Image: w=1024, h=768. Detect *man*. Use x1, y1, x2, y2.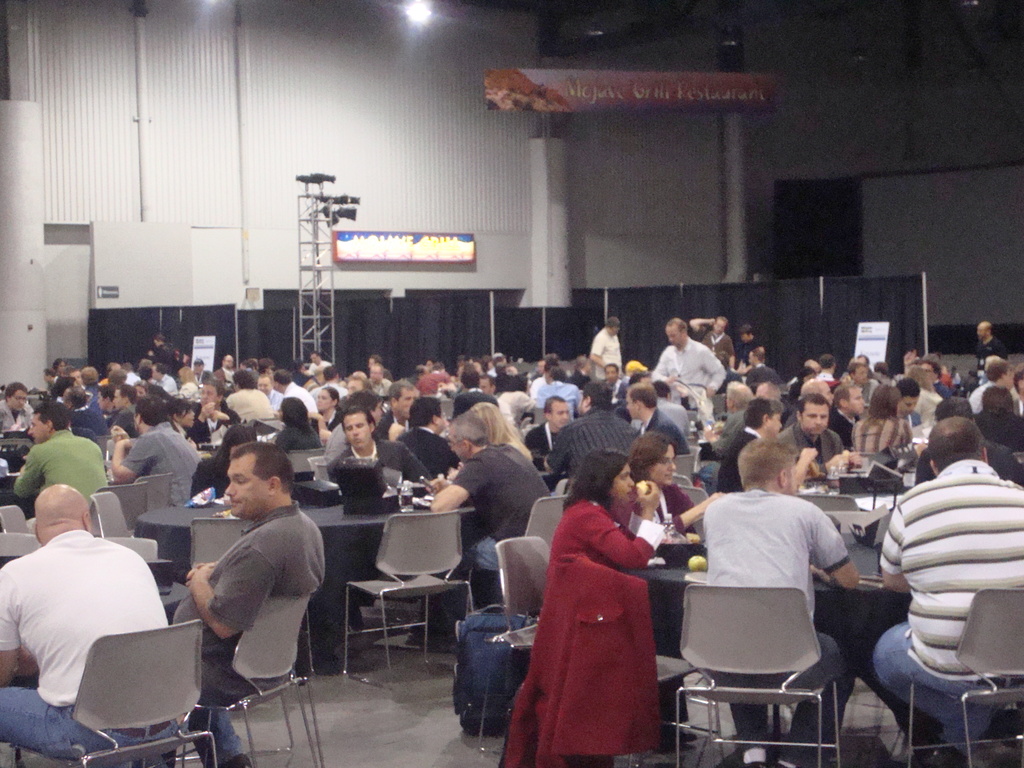
0, 482, 172, 767.
